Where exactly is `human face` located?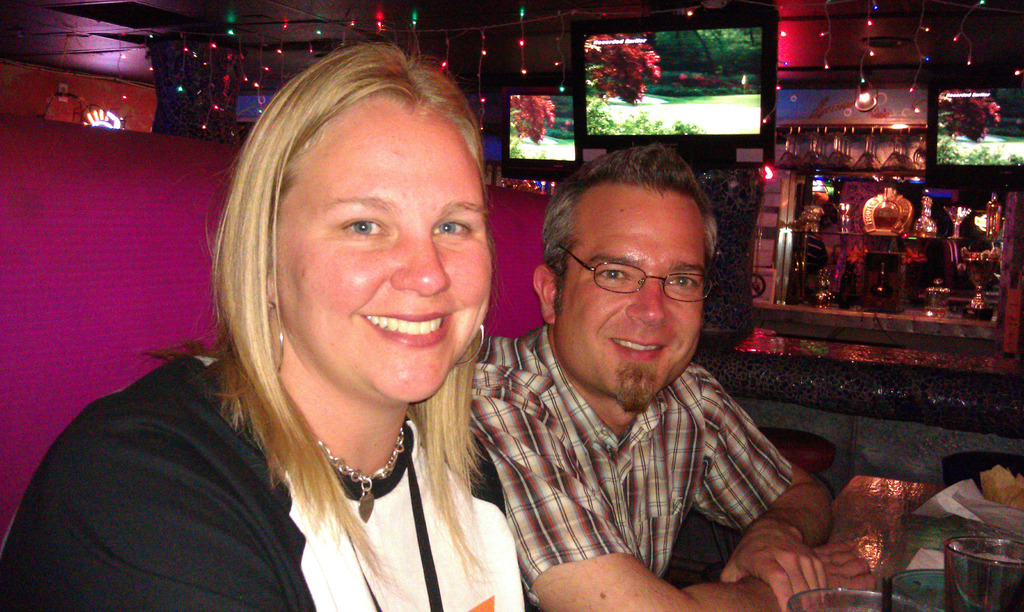
Its bounding box is 550 182 704 403.
